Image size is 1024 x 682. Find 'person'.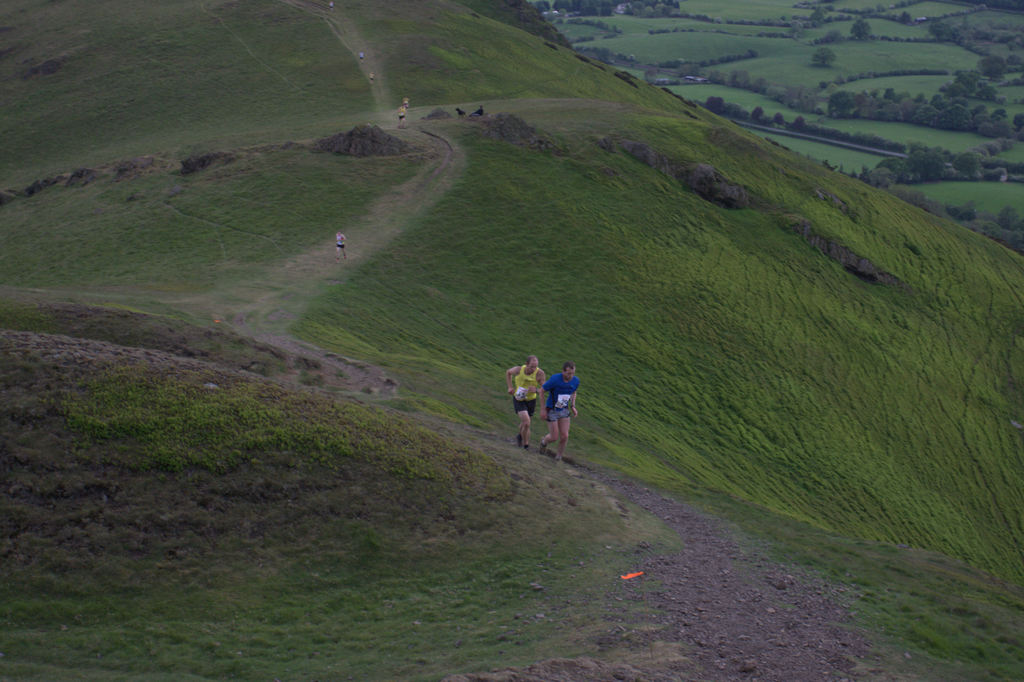
box=[328, 1, 332, 9].
